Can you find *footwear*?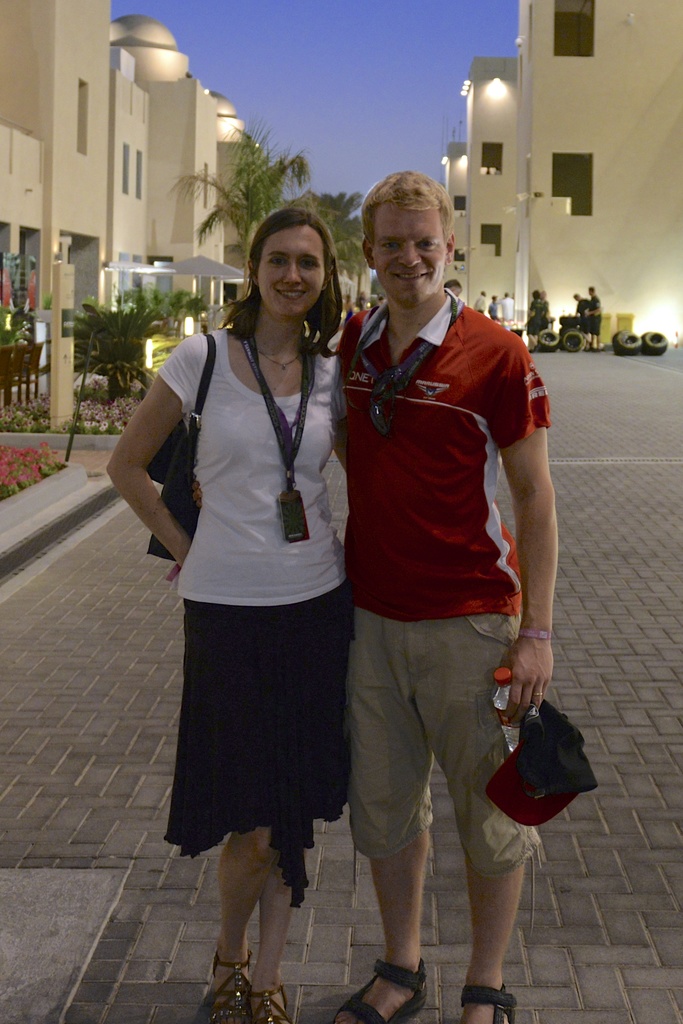
Yes, bounding box: bbox=[327, 960, 425, 1023].
